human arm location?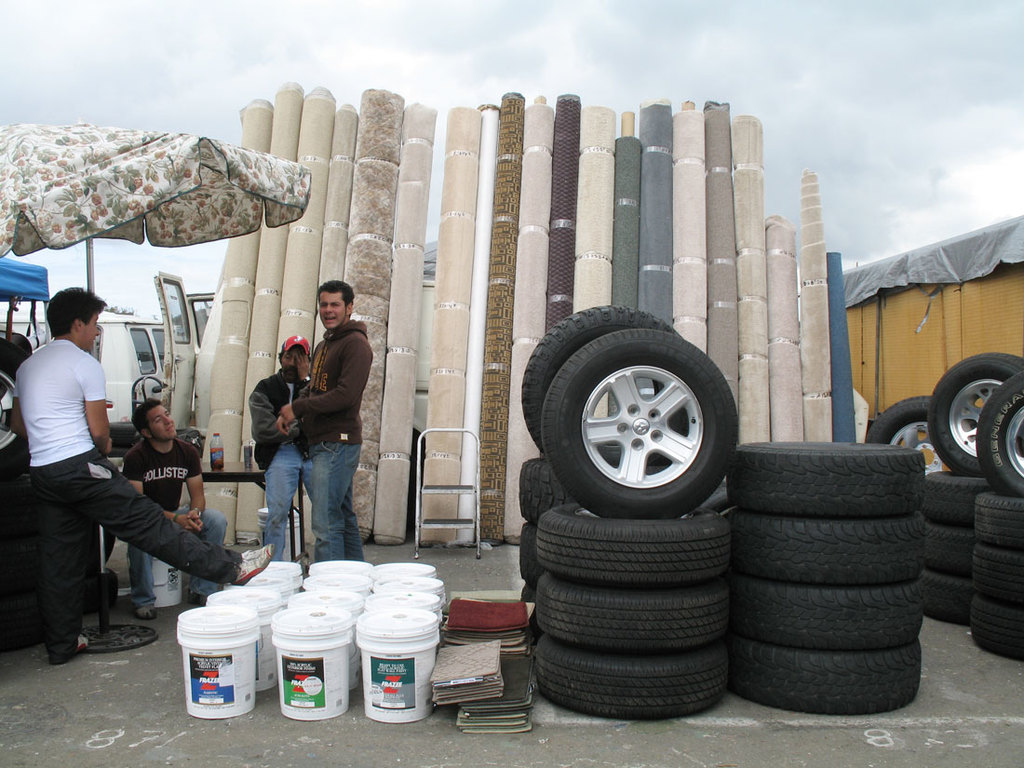
Rect(275, 381, 309, 437)
